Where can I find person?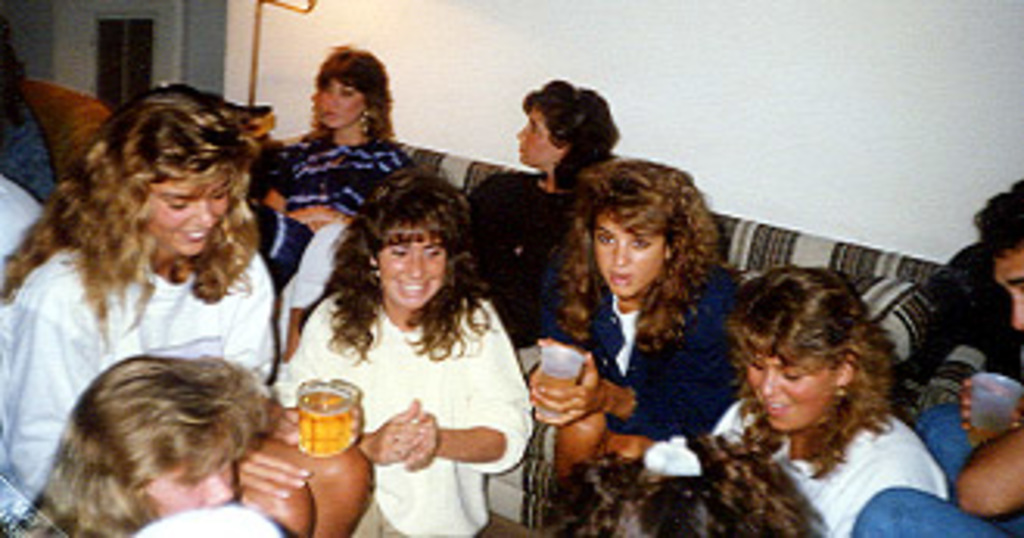
You can find it at BBox(464, 90, 613, 345).
